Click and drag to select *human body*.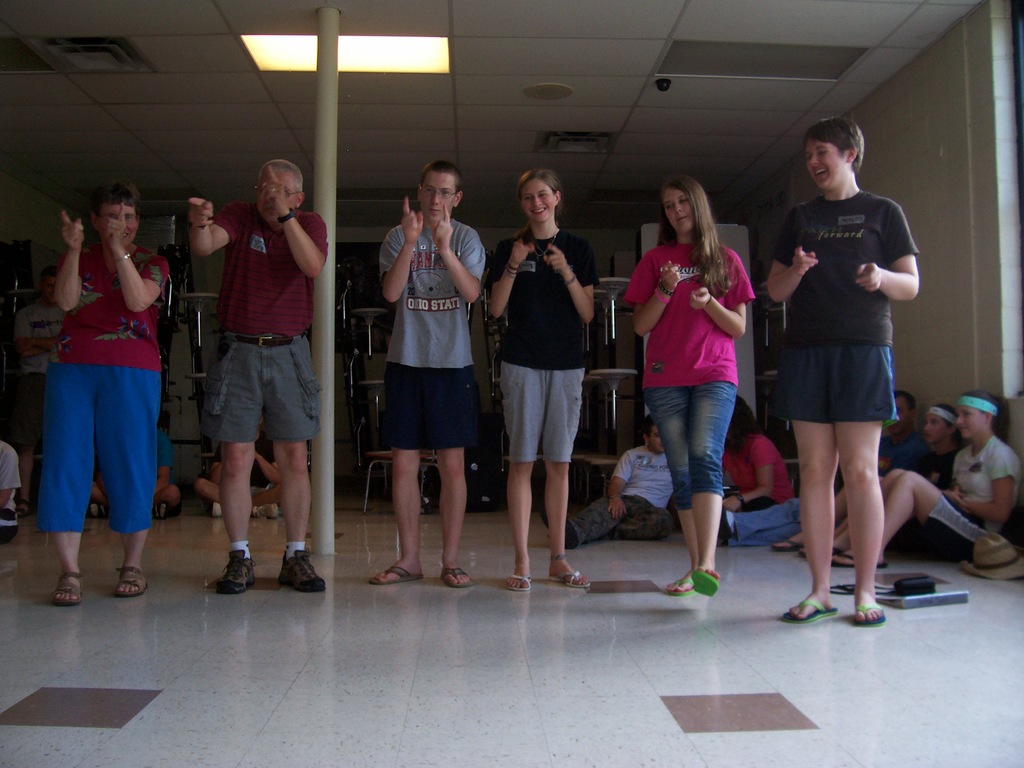
Selection: bbox=(759, 102, 940, 638).
